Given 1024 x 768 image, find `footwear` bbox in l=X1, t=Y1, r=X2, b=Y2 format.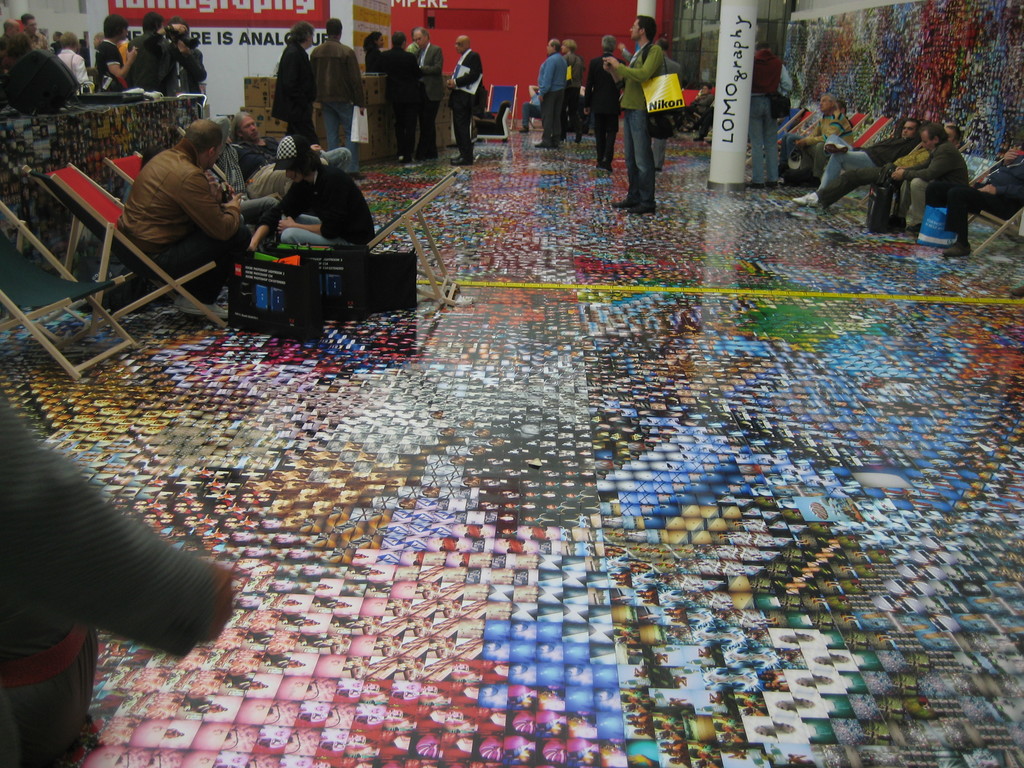
l=181, t=291, r=229, b=321.
